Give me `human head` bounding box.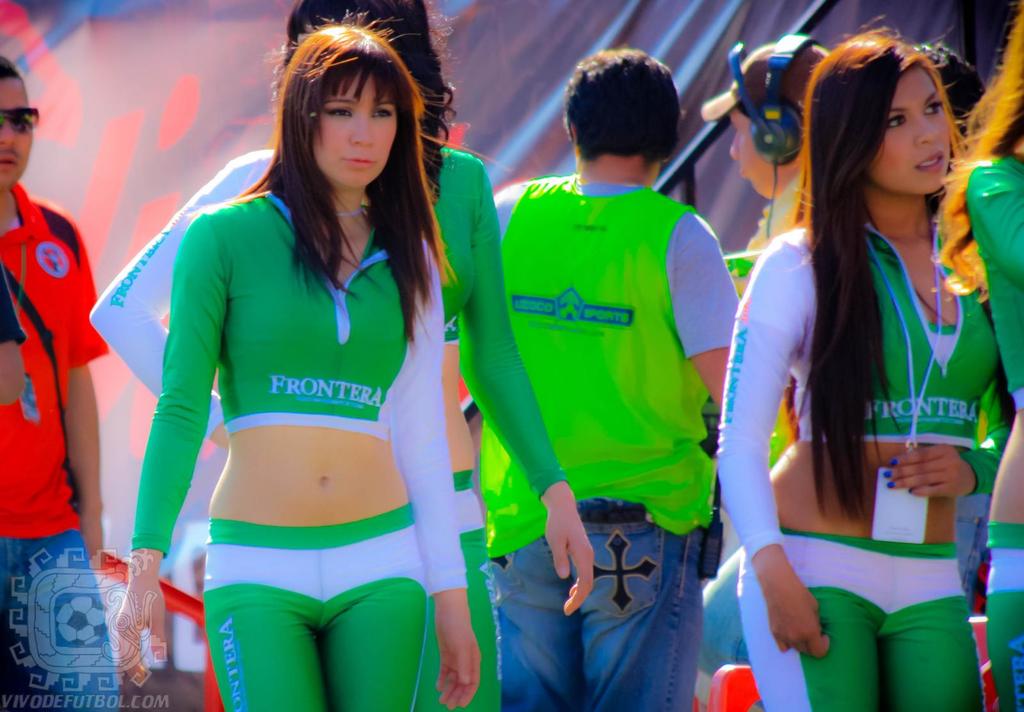
[left=0, top=56, right=34, bottom=193].
